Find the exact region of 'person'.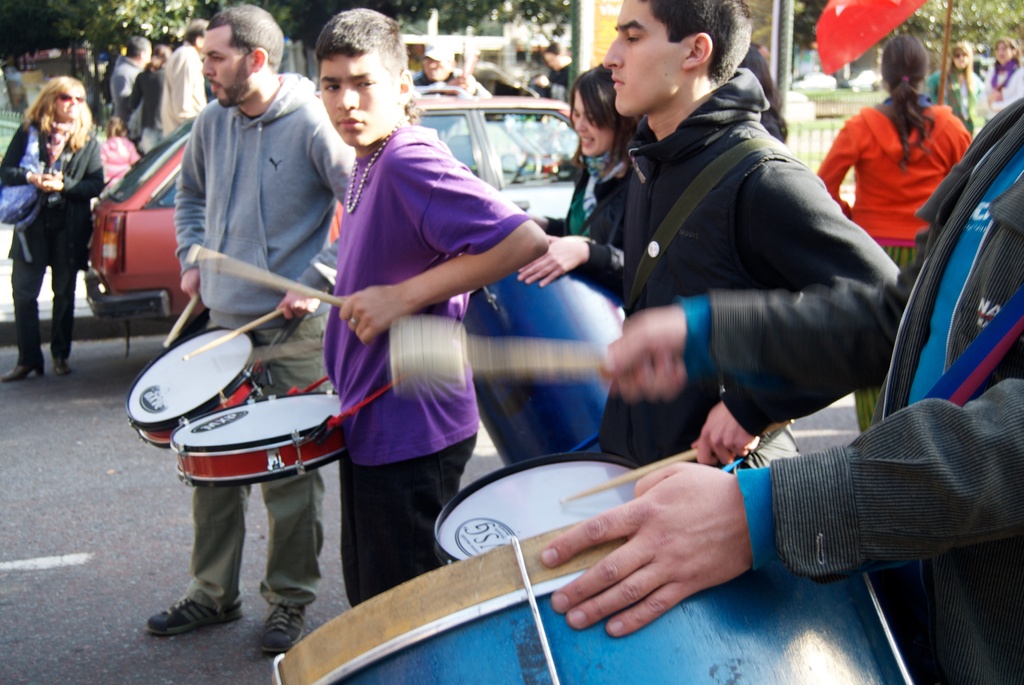
Exact region: 523 38 570 105.
